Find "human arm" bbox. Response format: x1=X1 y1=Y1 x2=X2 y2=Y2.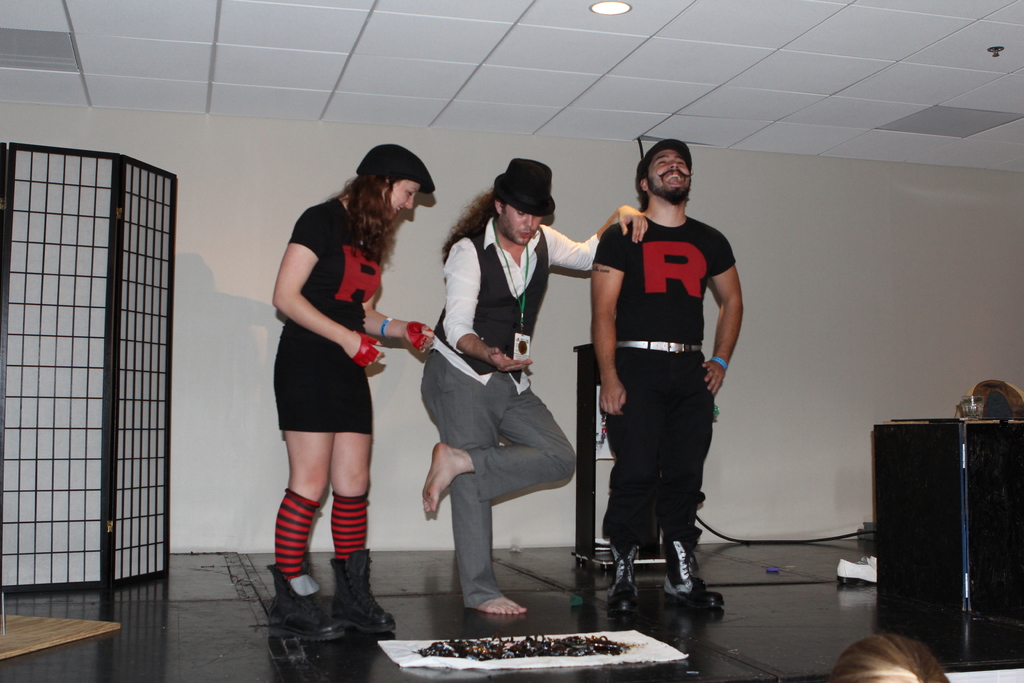
x1=702 y1=251 x2=755 y2=397.
